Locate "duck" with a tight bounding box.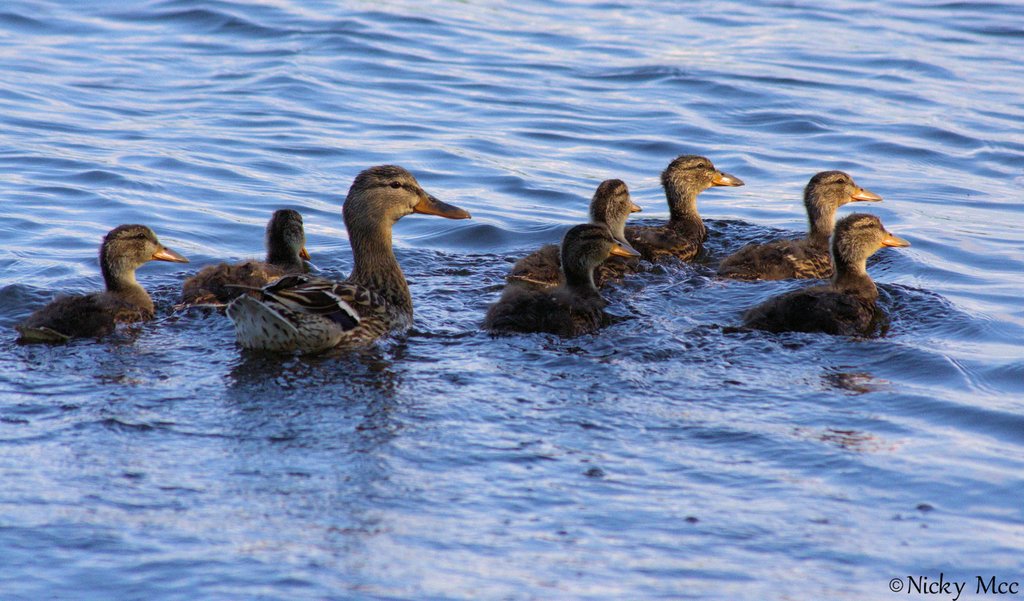
bbox(16, 225, 179, 342).
